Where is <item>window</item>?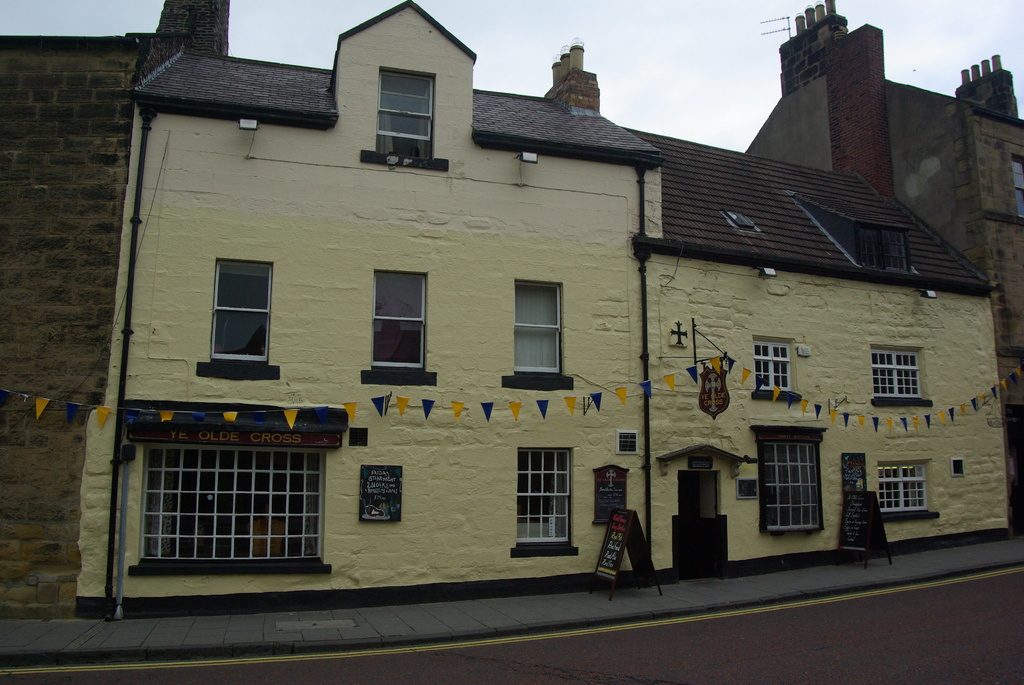
Rect(362, 265, 438, 383).
